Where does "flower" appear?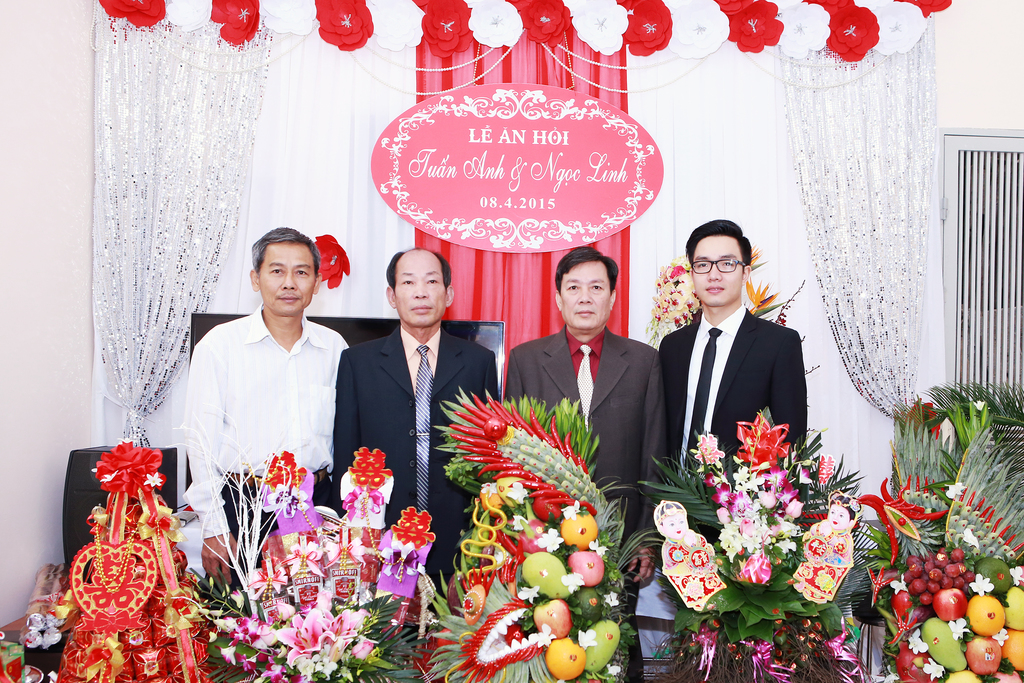
Appears at [x1=95, y1=436, x2=164, y2=503].
